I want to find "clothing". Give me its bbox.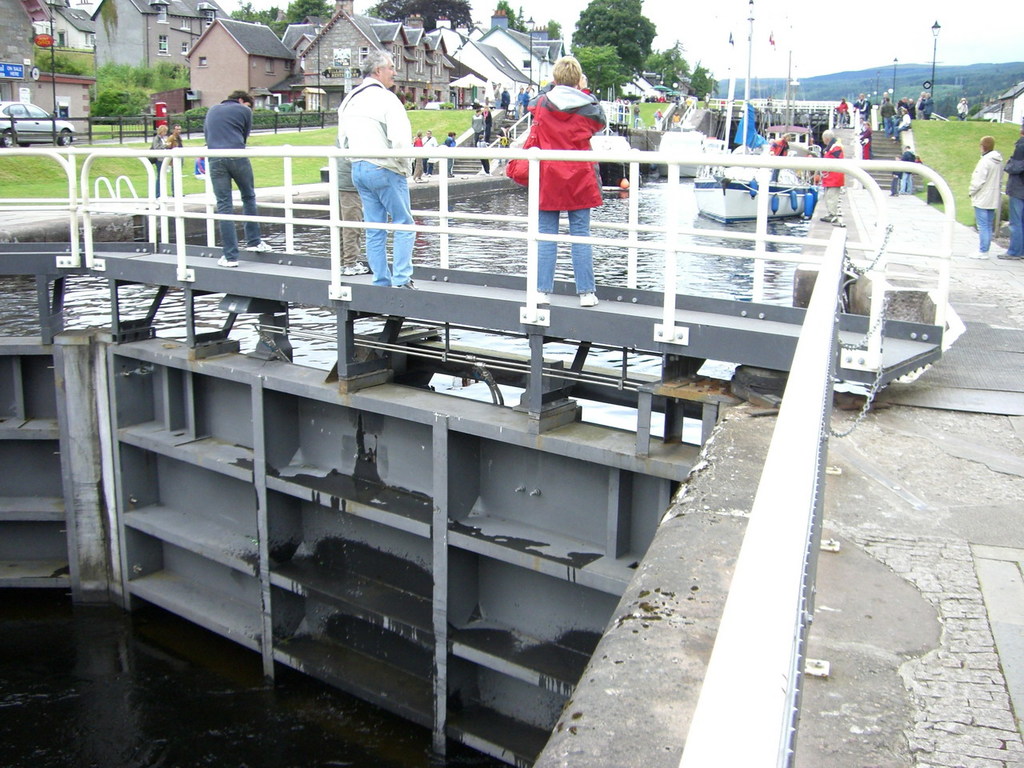
x1=1002 y1=138 x2=1023 y2=255.
